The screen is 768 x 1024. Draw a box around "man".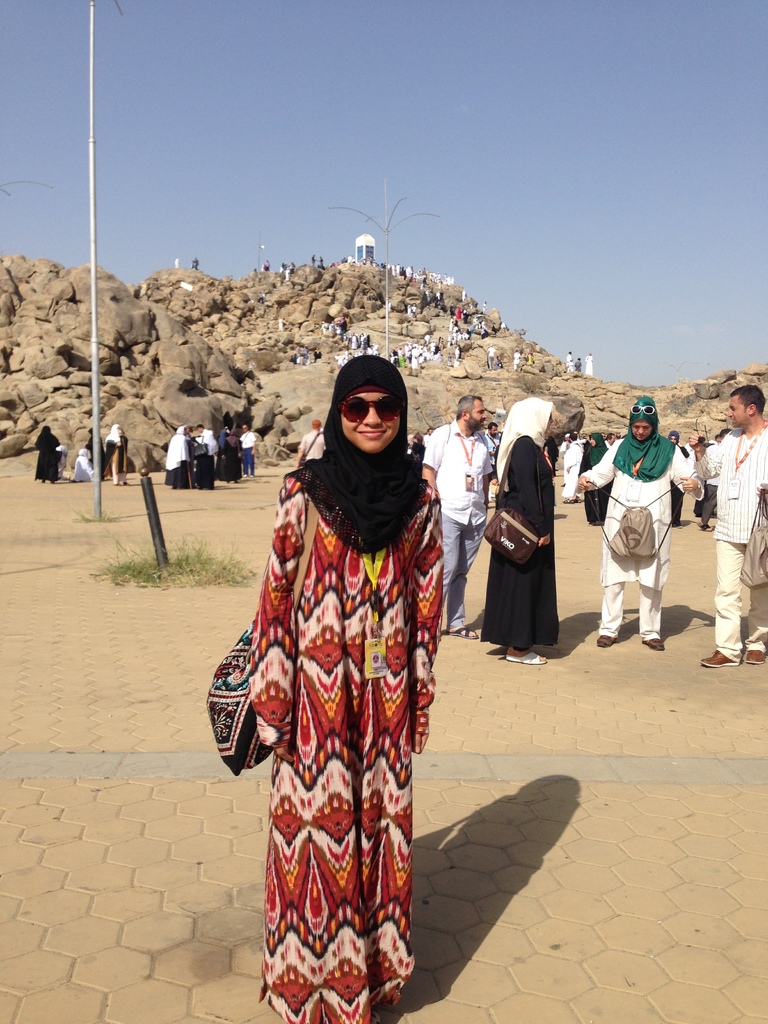
region(240, 424, 258, 479).
